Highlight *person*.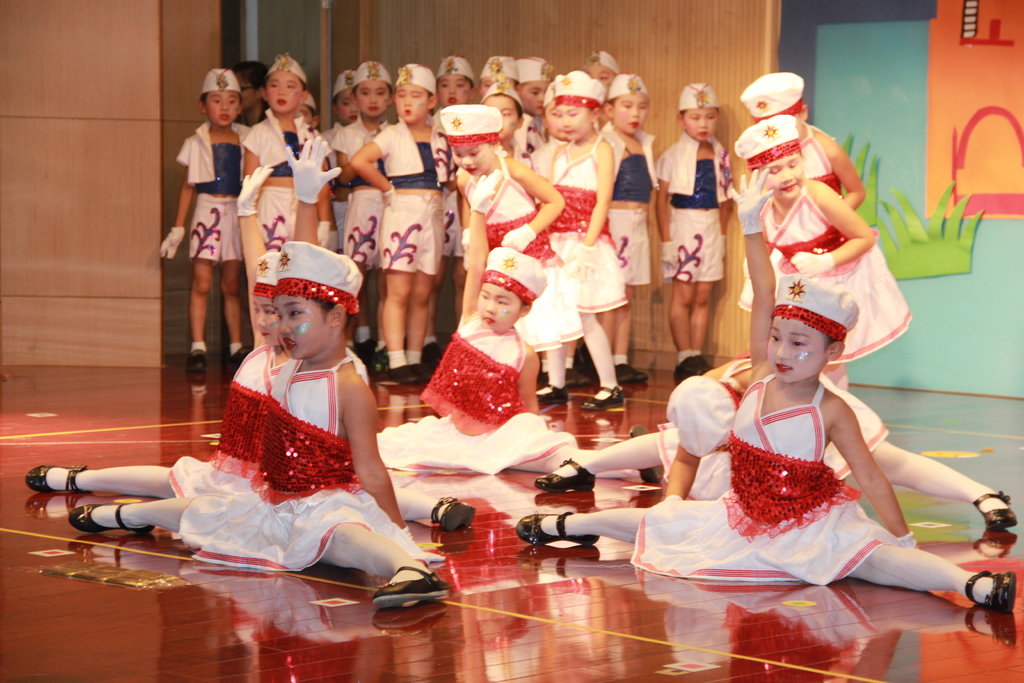
Highlighted region: locate(600, 59, 657, 388).
